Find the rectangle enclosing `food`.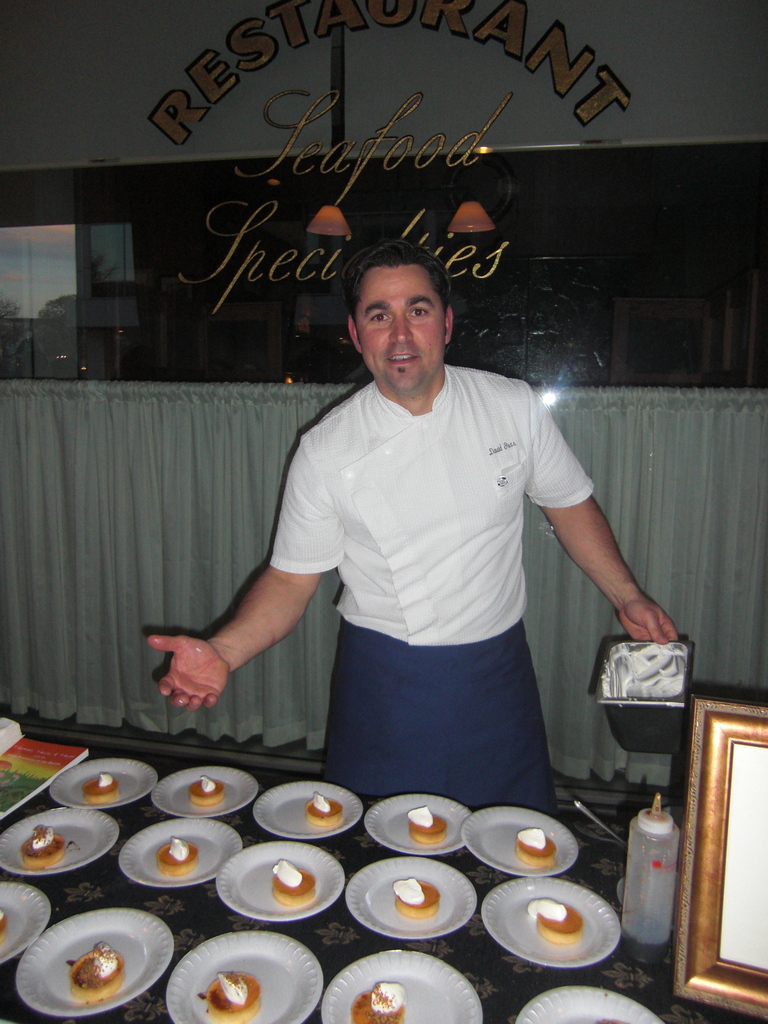
box(84, 767, 119, 803).
